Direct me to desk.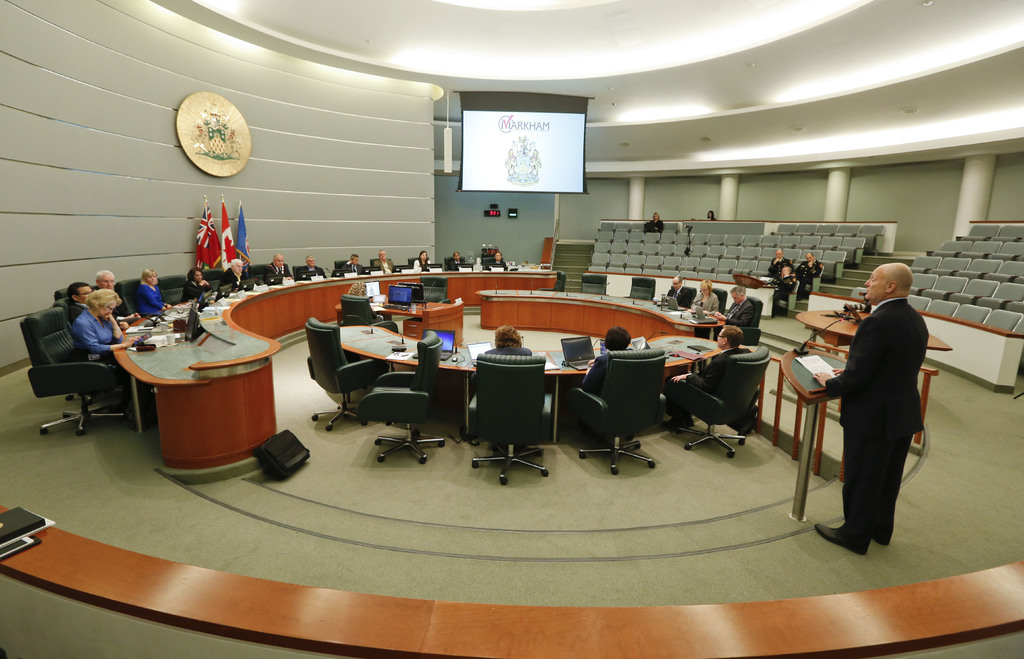
Direction: box=[326, 326, 744, 441].
